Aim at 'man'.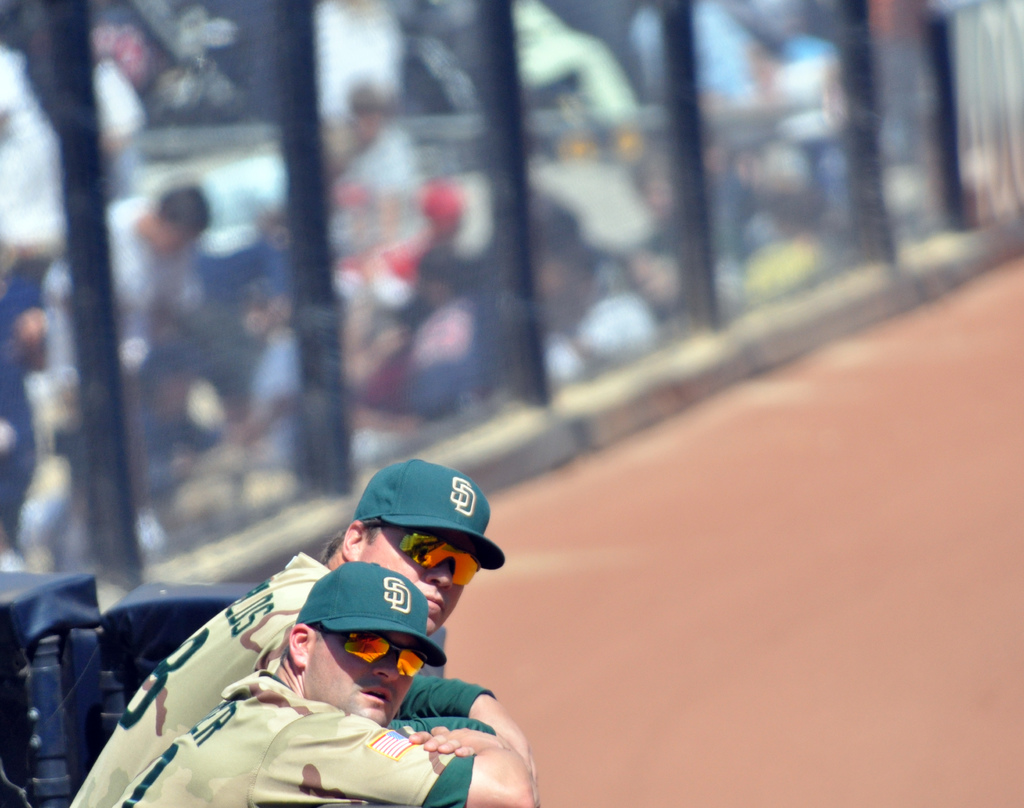
Aimed at box=[113, 562, 534, 807].
